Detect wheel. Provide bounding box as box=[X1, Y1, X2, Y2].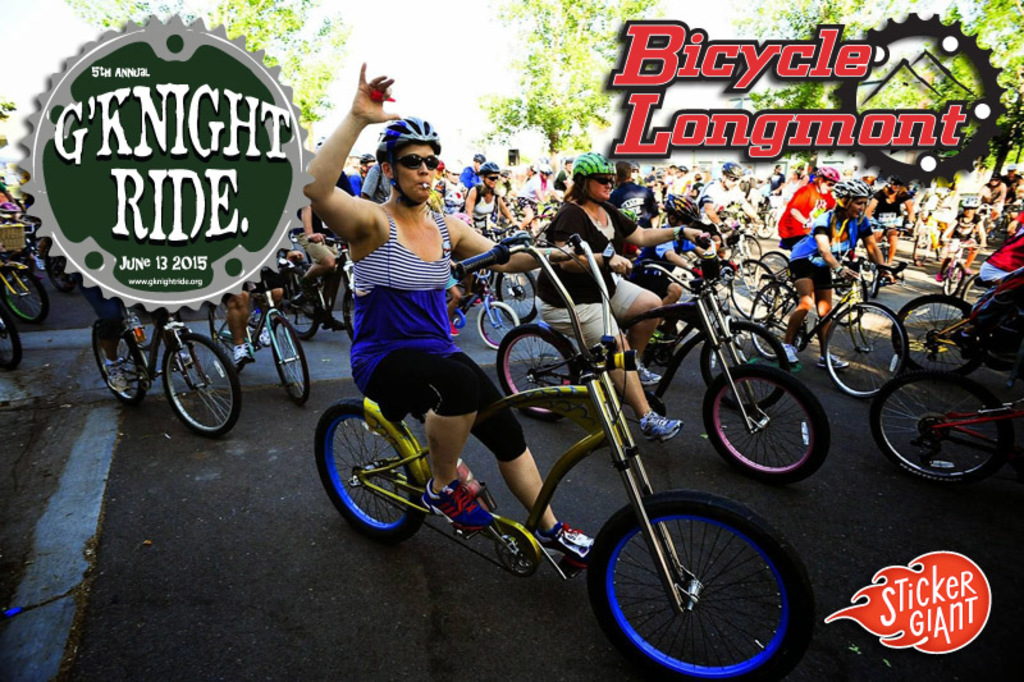
box=[745, 242, 788, 298].
